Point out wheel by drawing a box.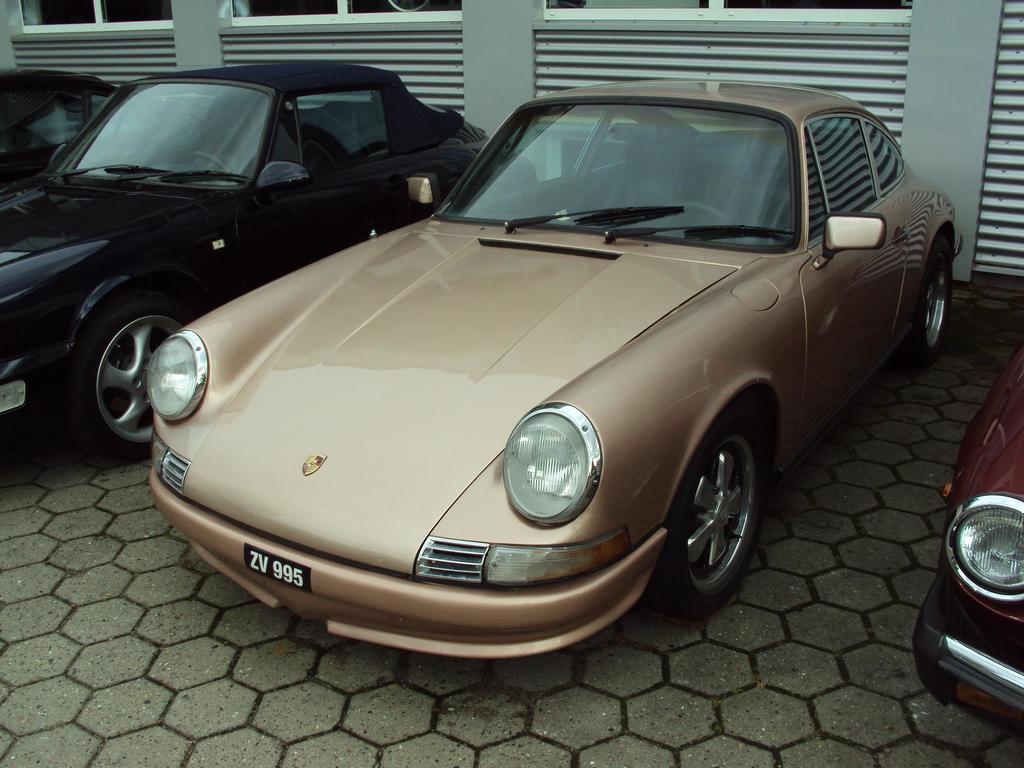
<region>660, 399, 785, 614</region>.
